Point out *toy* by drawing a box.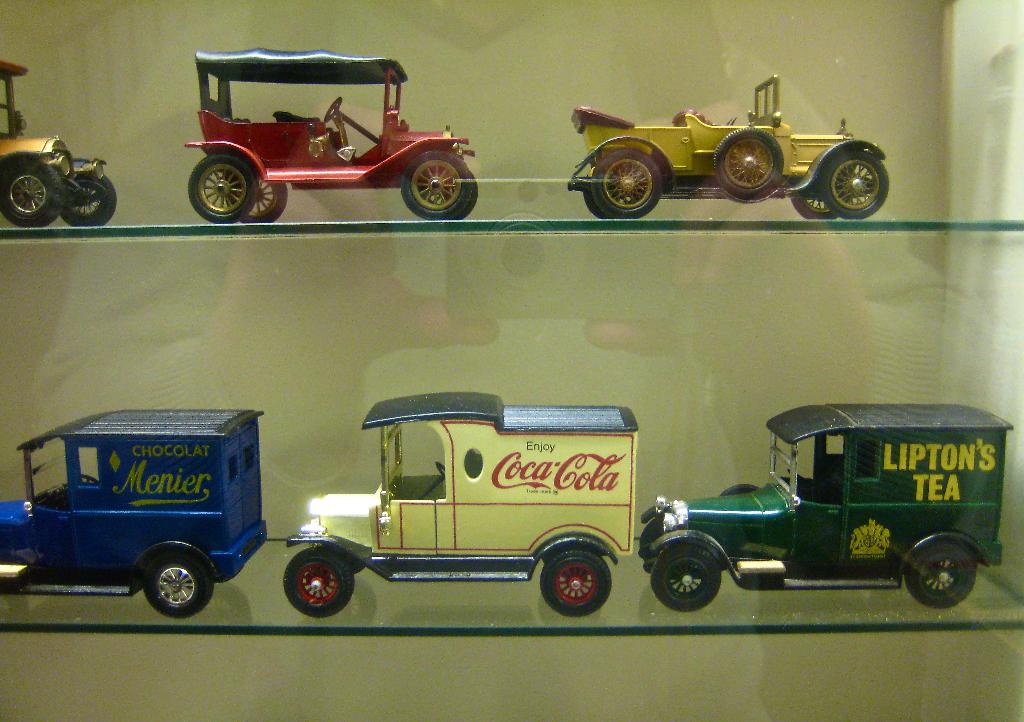
BBox(637, 398, 1018, 614).
